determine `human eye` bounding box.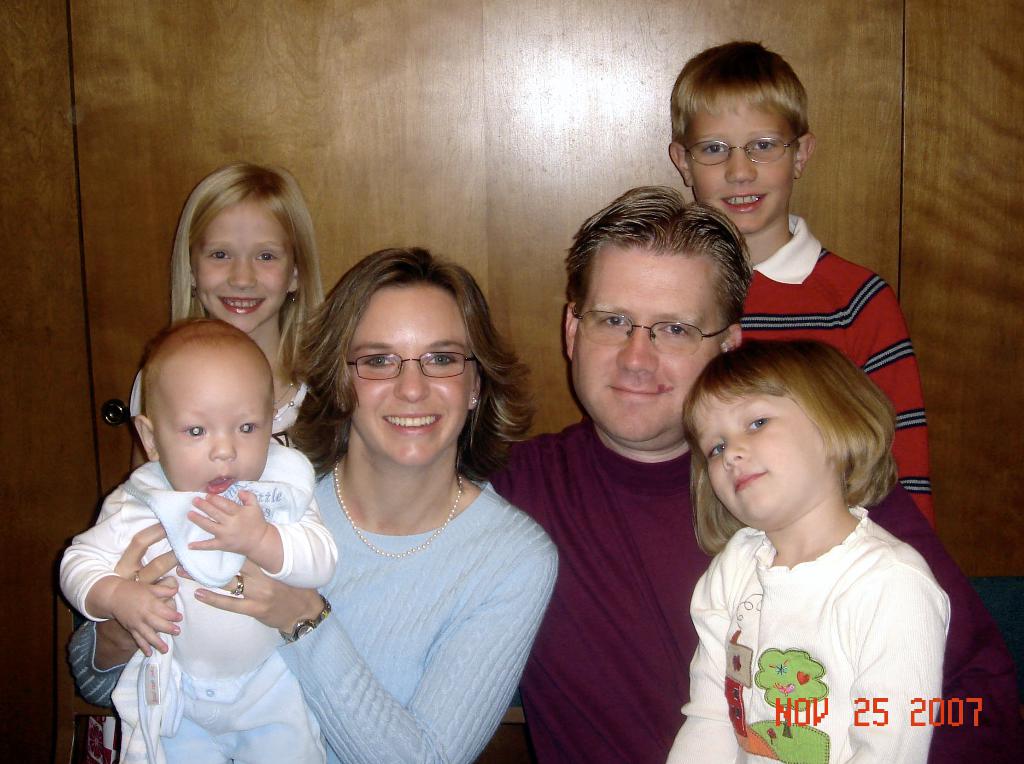
Determined: 205, 250, 232, 263.
